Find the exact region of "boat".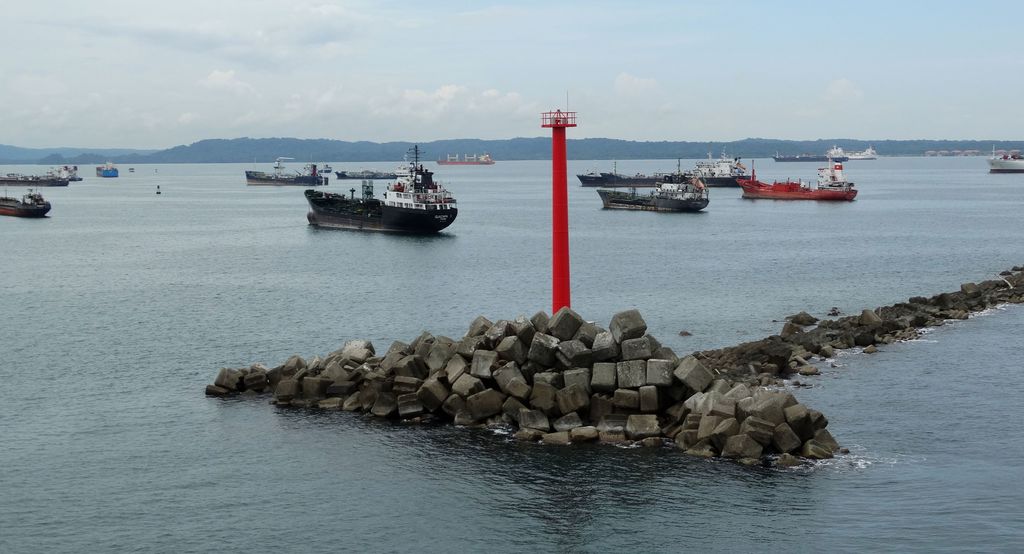
Exact region: (596,163,710,212).
